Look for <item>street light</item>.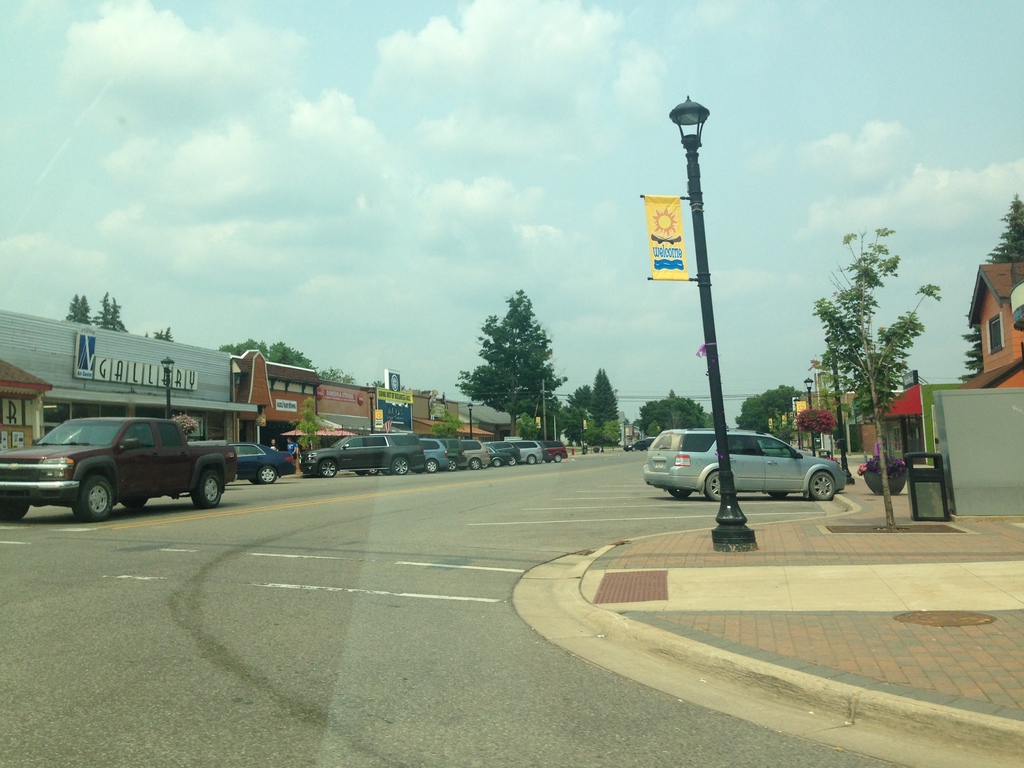
Found: detection(161, 356, 176, 419).
